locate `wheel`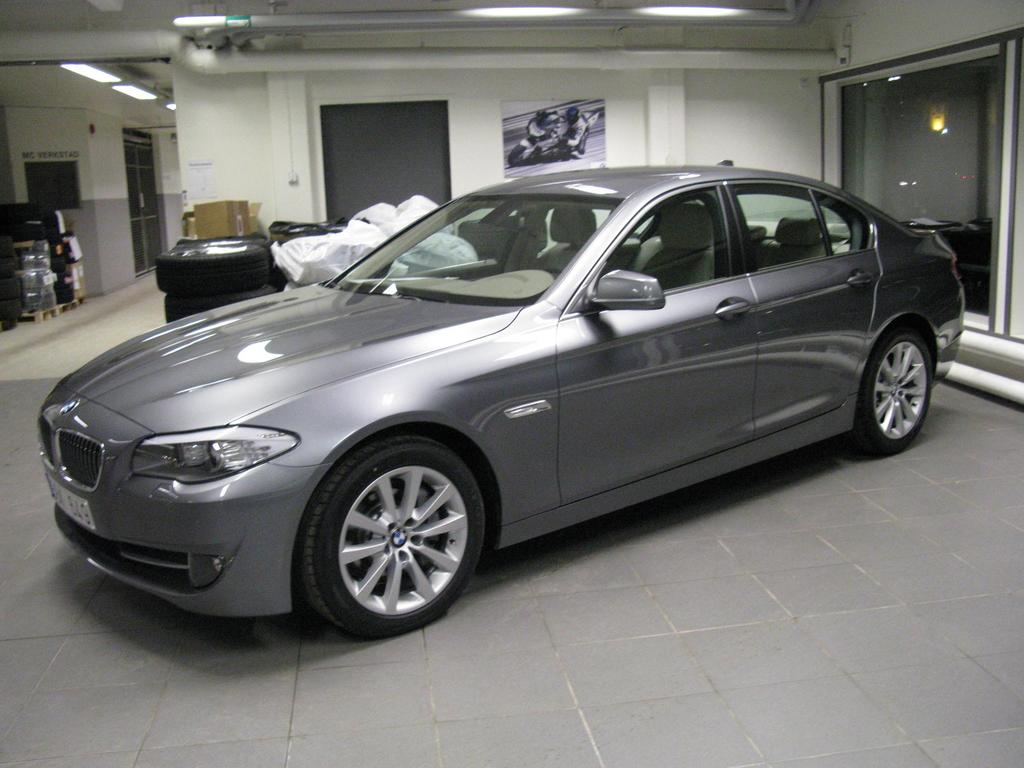
(x1=842, y1=314, x2=931, y2=455)
